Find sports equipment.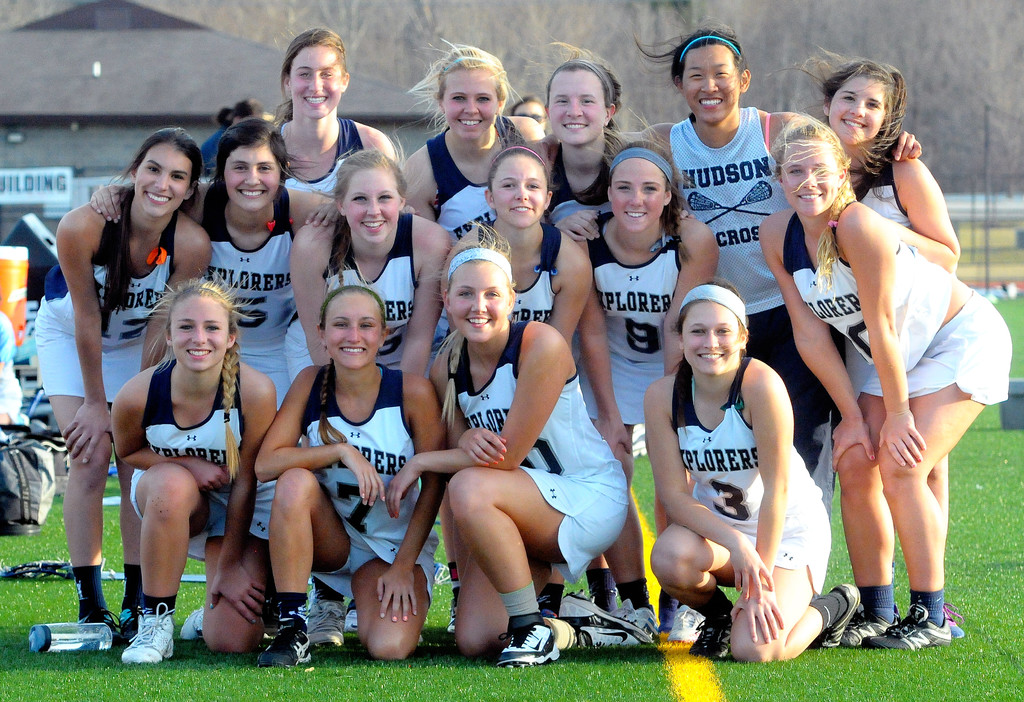
<region>119, 601, 138, 642</region>.
